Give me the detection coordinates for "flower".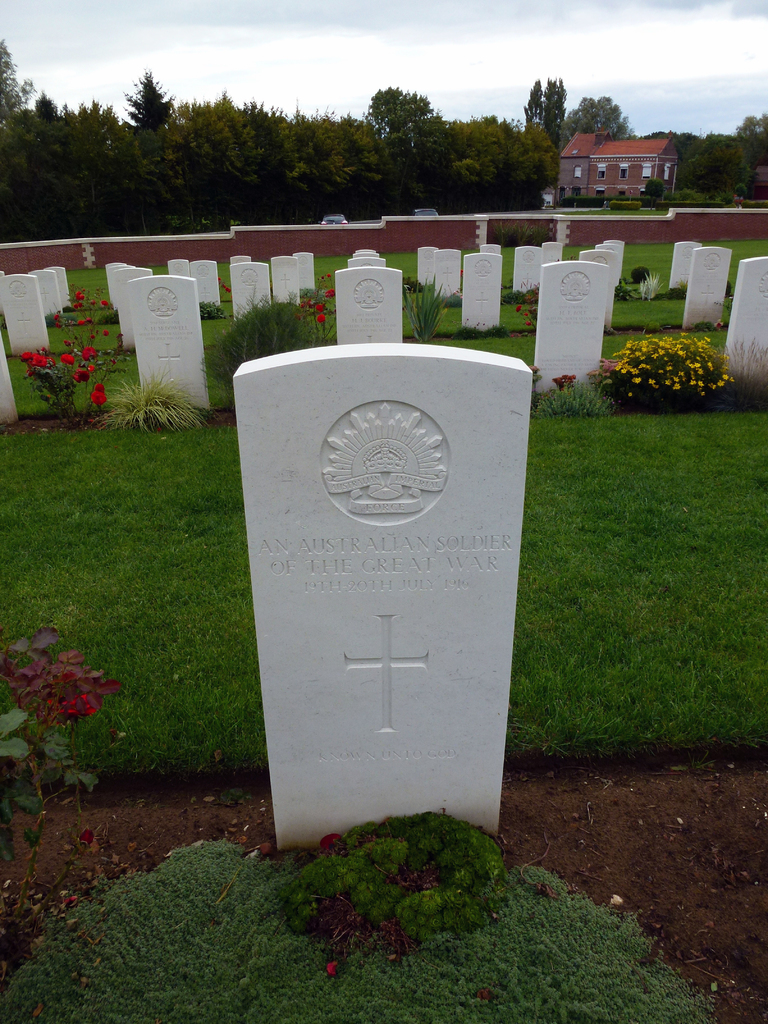
[x1=529, y1=364, x2=540, y2=374].
